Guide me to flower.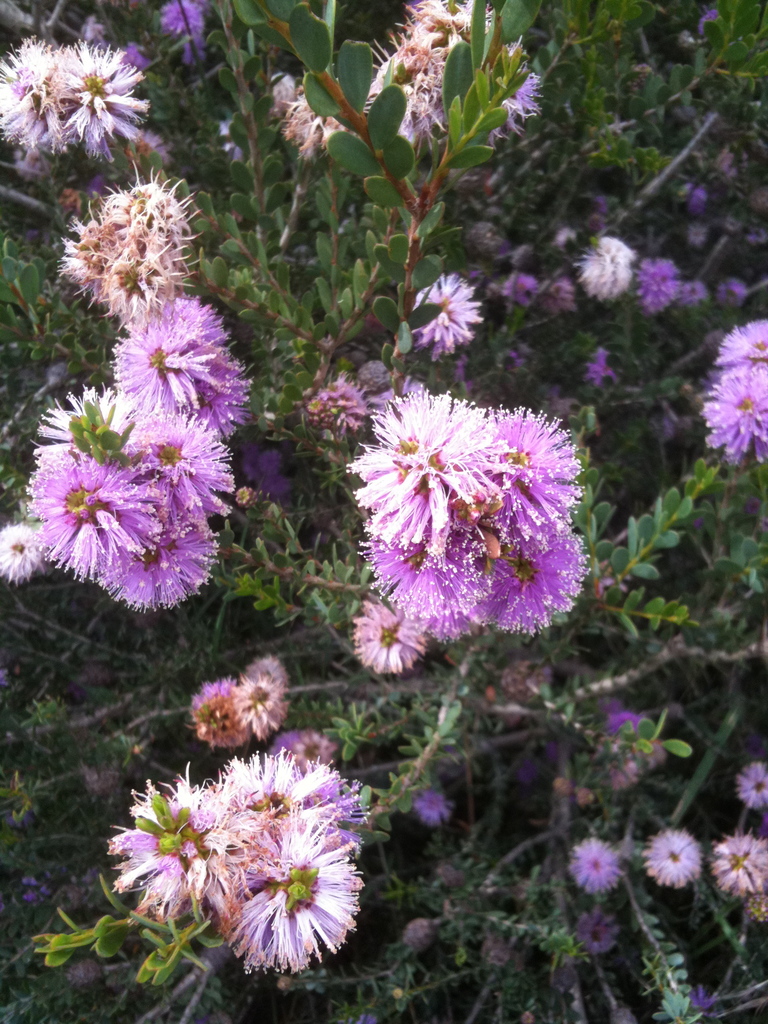
Guidance: bbox=(694, 316, 767, 459).
